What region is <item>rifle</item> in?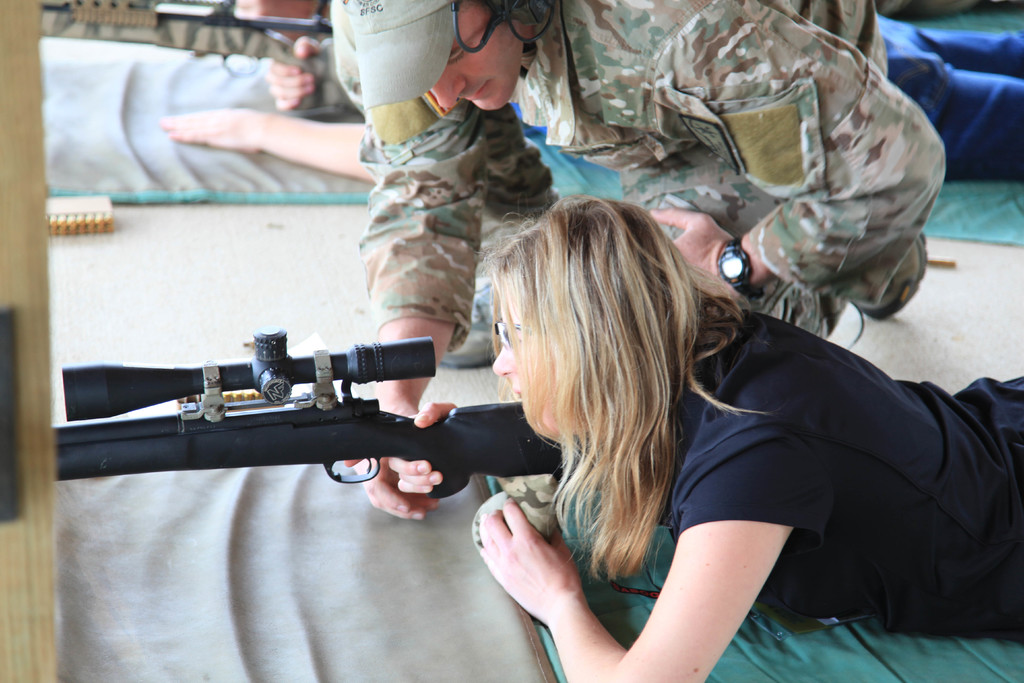
locate(34, 0, 337, 111).
